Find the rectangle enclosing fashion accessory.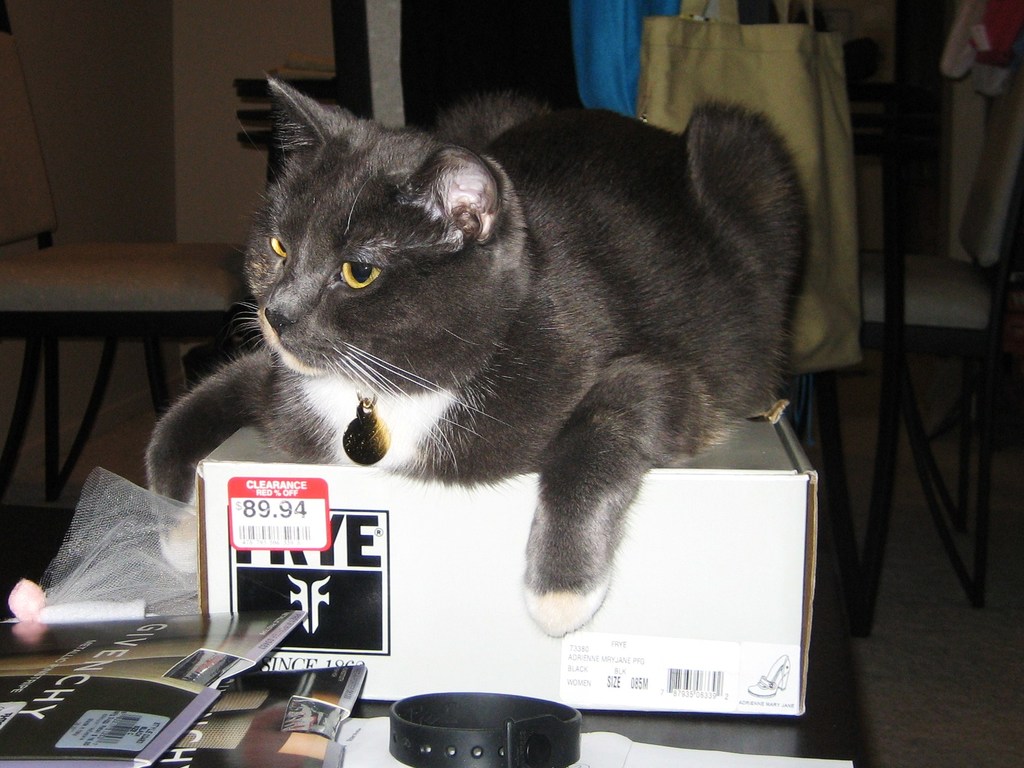
bbox=[341, 388, 393, 466].
